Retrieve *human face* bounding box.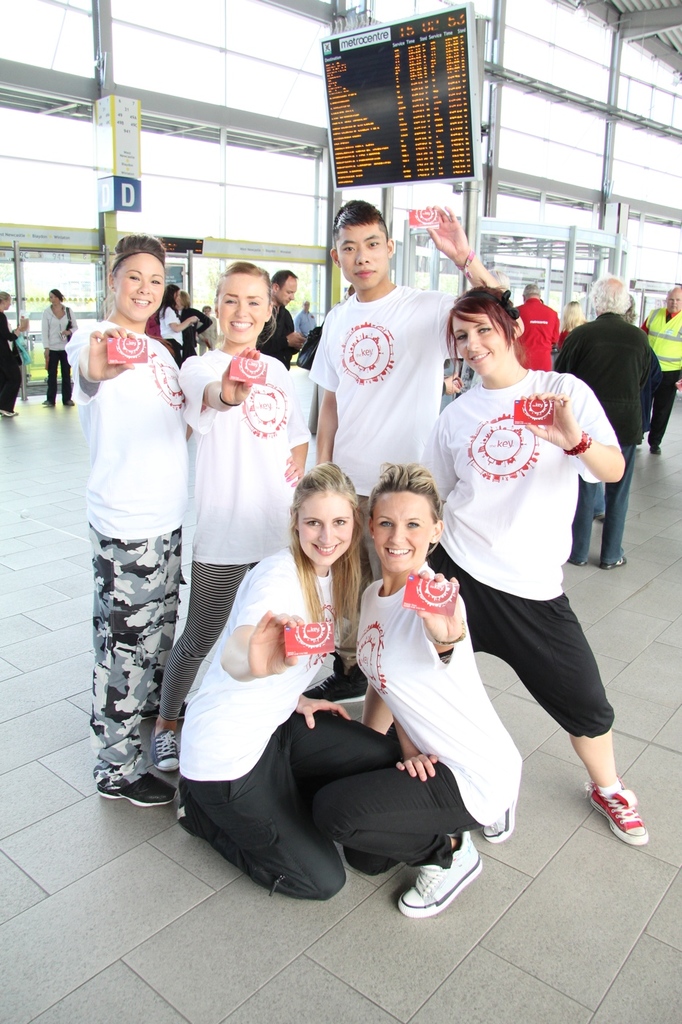
Bounding box: rect(376, 494, 428, 571).
